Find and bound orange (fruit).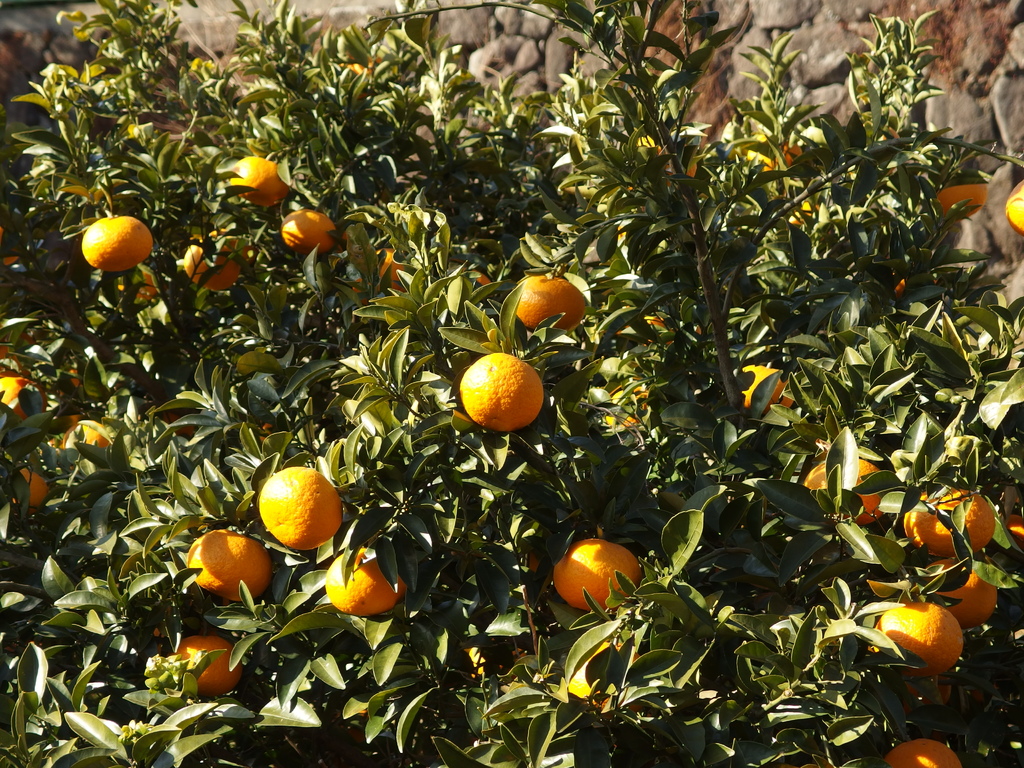
Bound: bbox=[182, 235, 243, 286].
